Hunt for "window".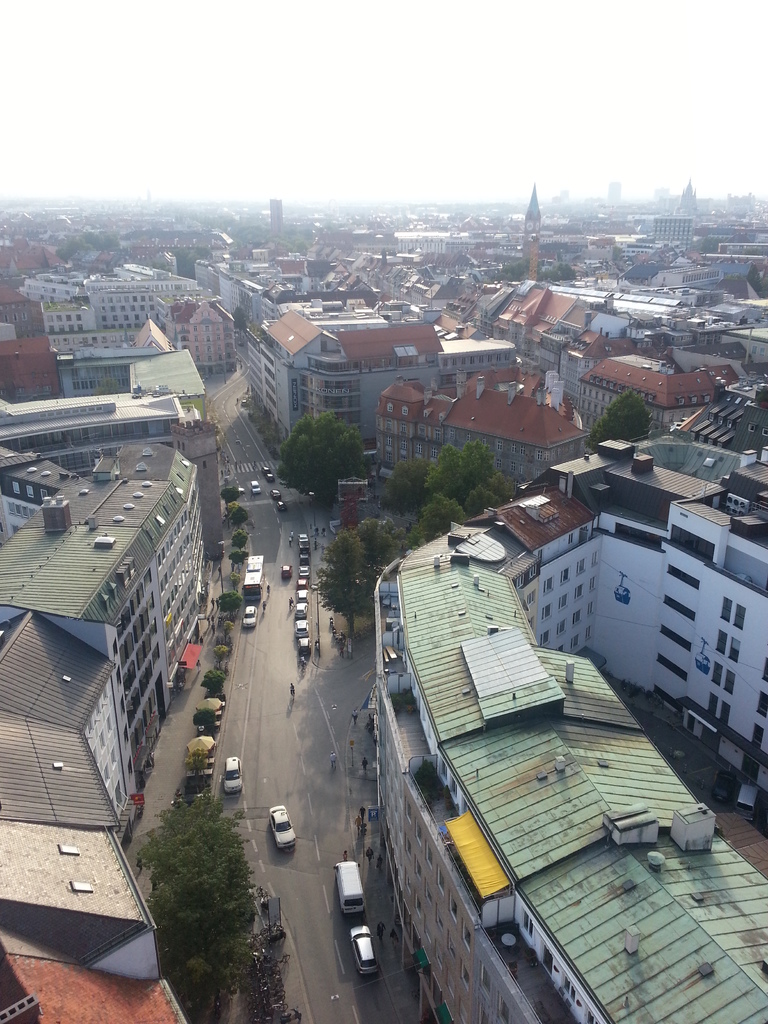
Hunted down at l=145, t=582, r=150, b=605.
